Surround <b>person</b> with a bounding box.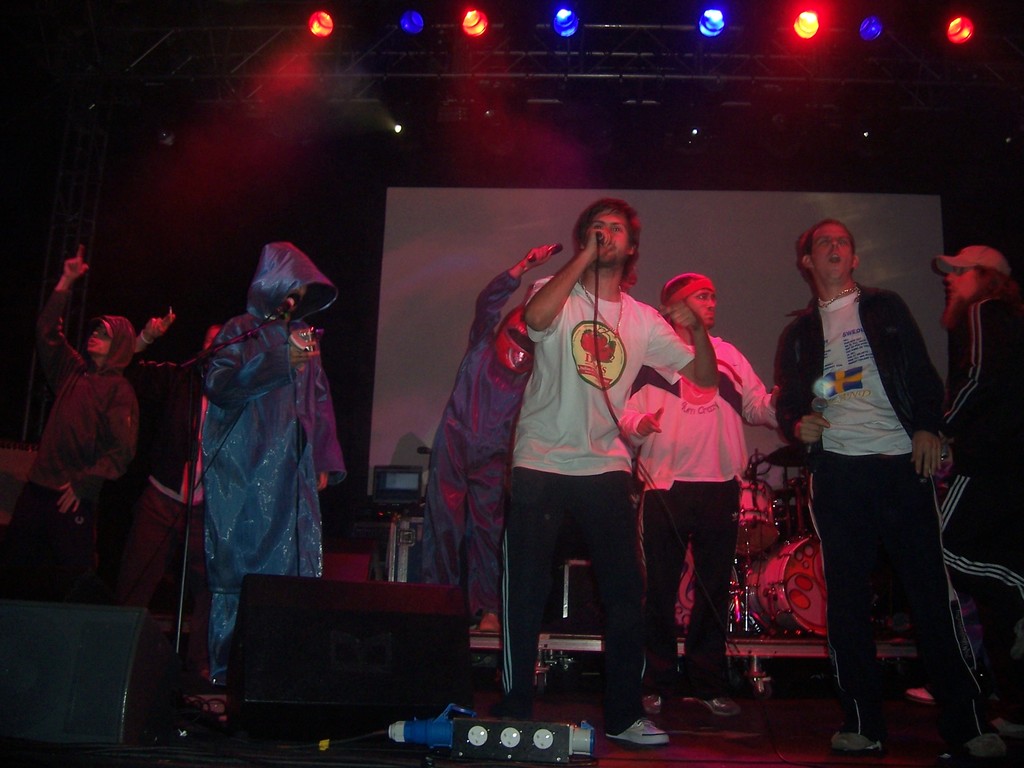
x1=795 y1=194 x2=966 y2=736.
